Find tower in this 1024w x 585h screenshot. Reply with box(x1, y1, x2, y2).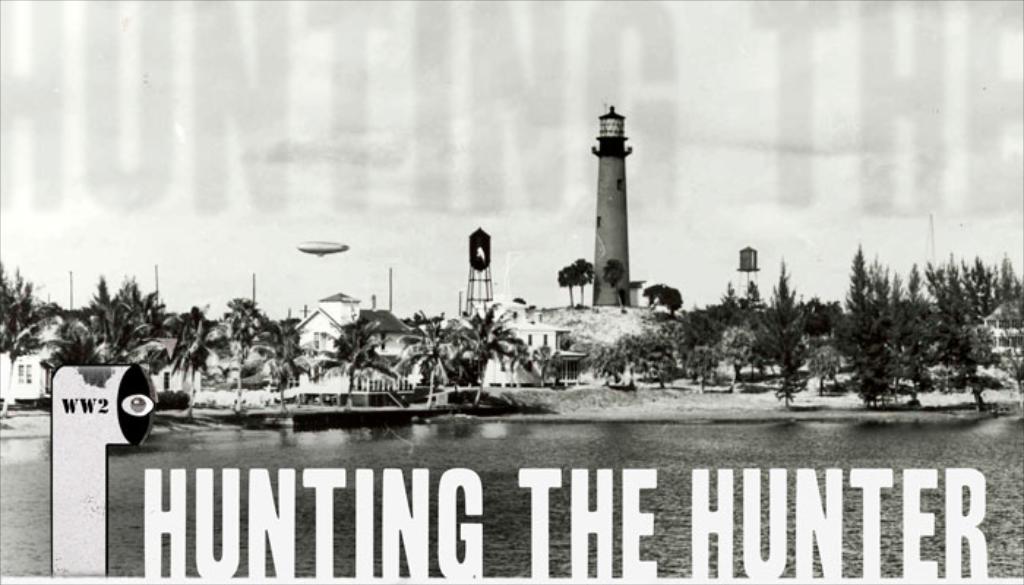
box(731, 250, 767, 304).
